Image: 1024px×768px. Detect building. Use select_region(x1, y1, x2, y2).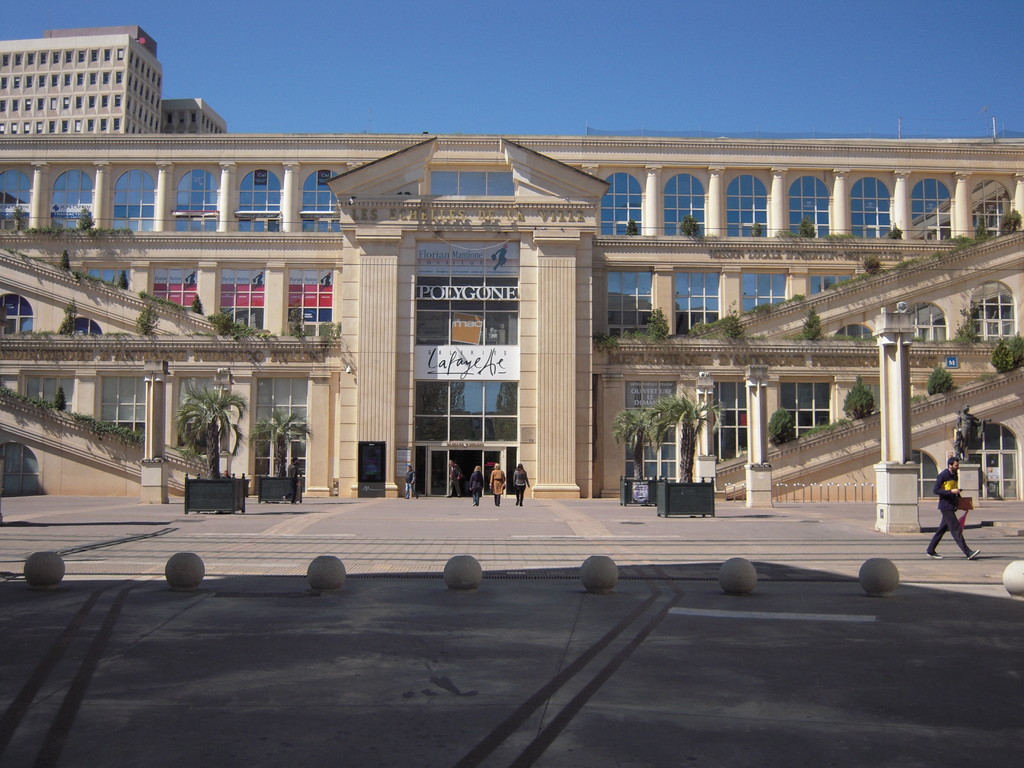
select_region(0, 132, 1023, 500).
